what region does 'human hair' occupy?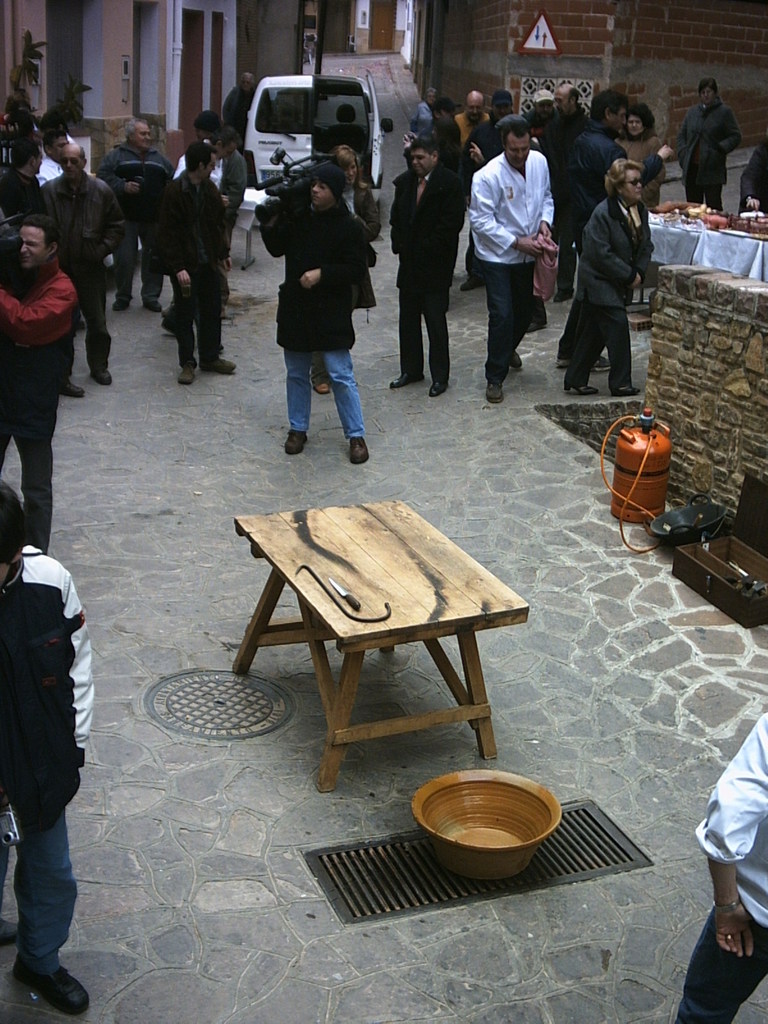
l=195, t=109, r=220, b=136.
